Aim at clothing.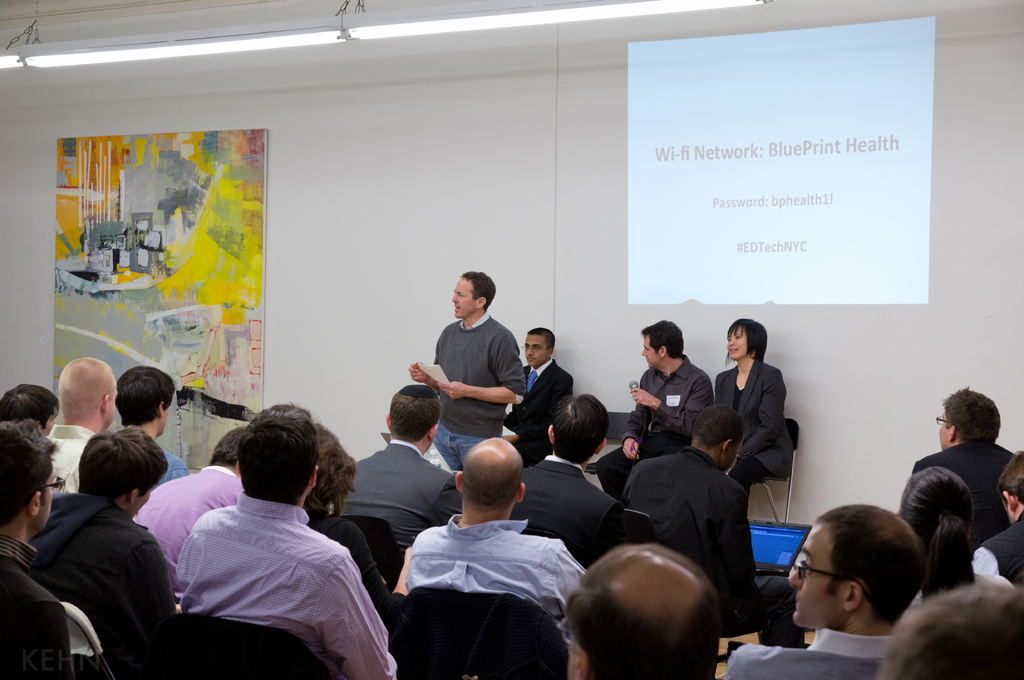
Aimed at bbox=[594, 351, 716, 508].
